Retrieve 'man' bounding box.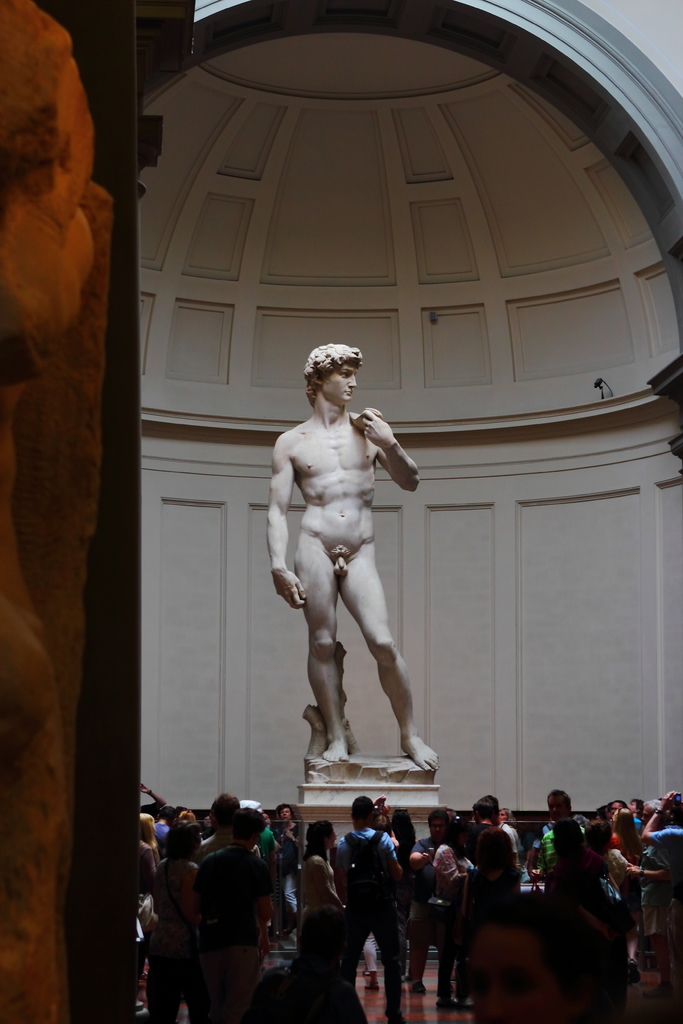
Bounding box: l=330, t=796, r=401, b=1023.
